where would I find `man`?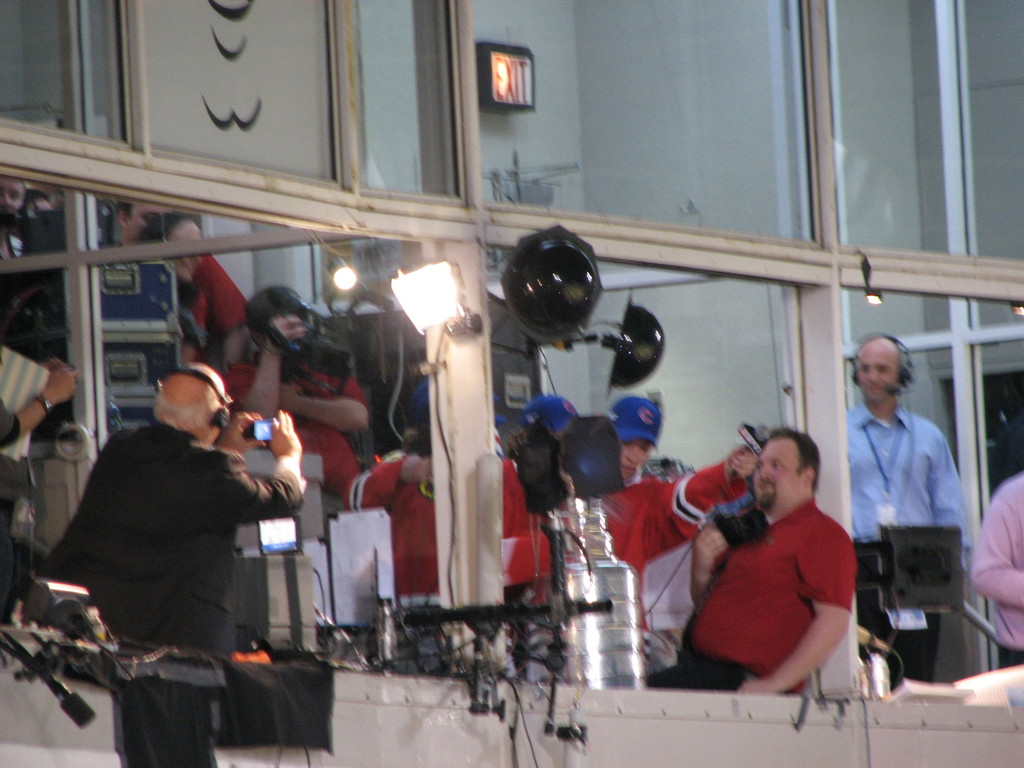
At 602 397 768 648.
